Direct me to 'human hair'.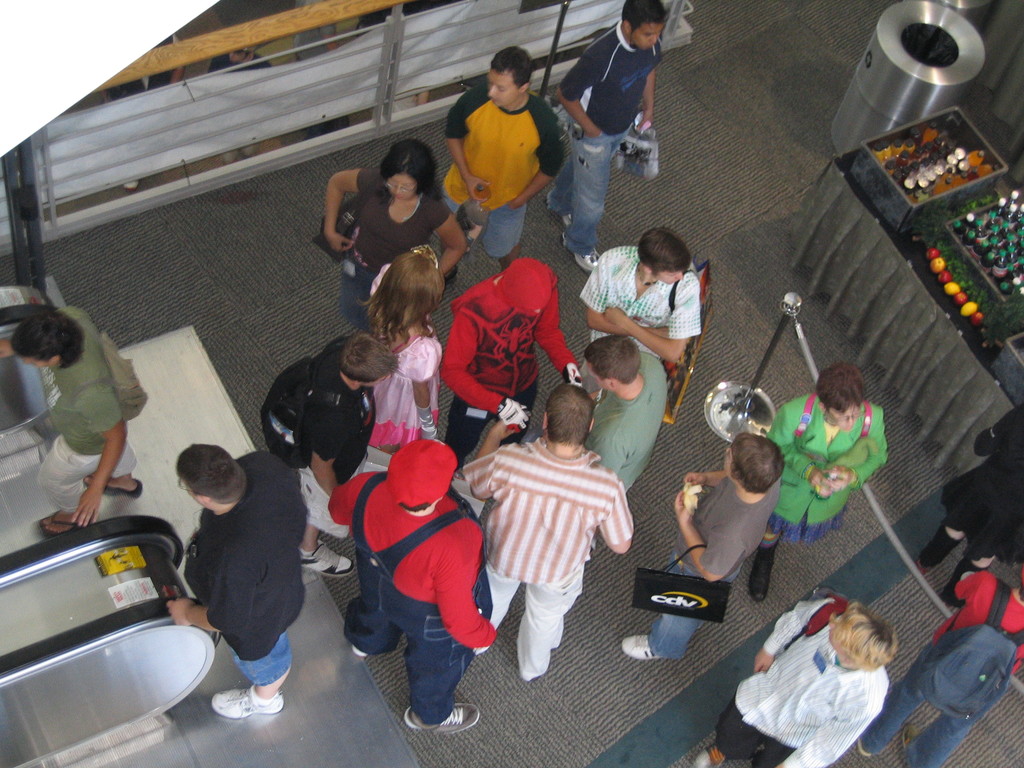
Direction: rect(642, 229, 689, 278).
